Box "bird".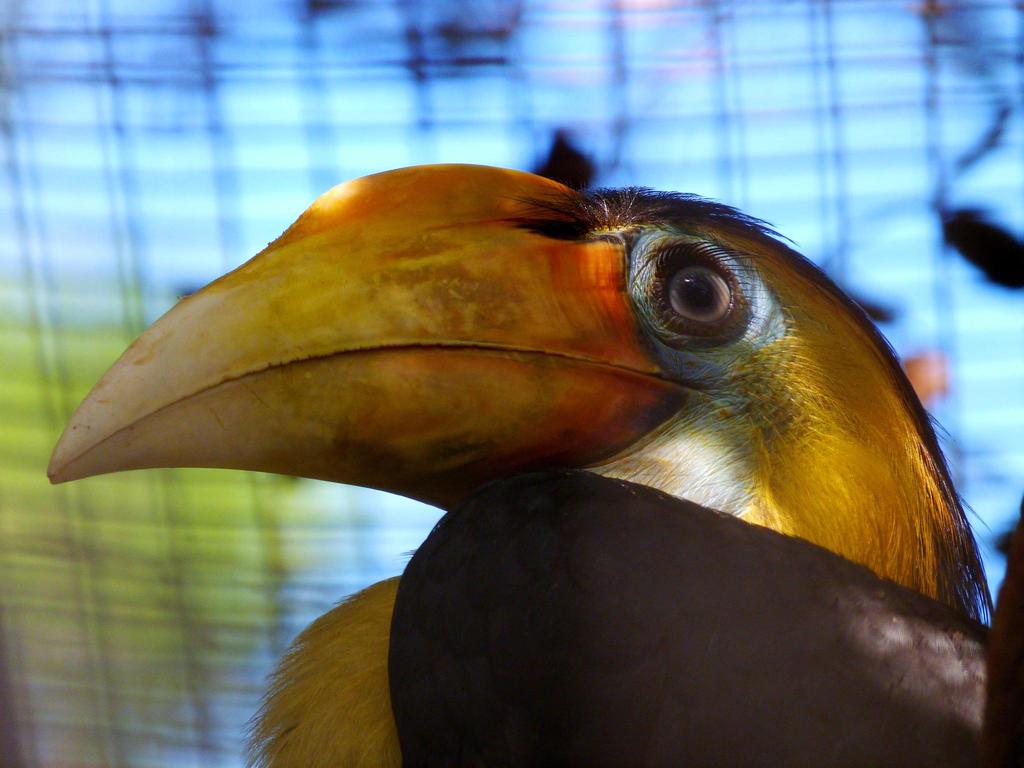
box=[51, 180, 948, 742].
